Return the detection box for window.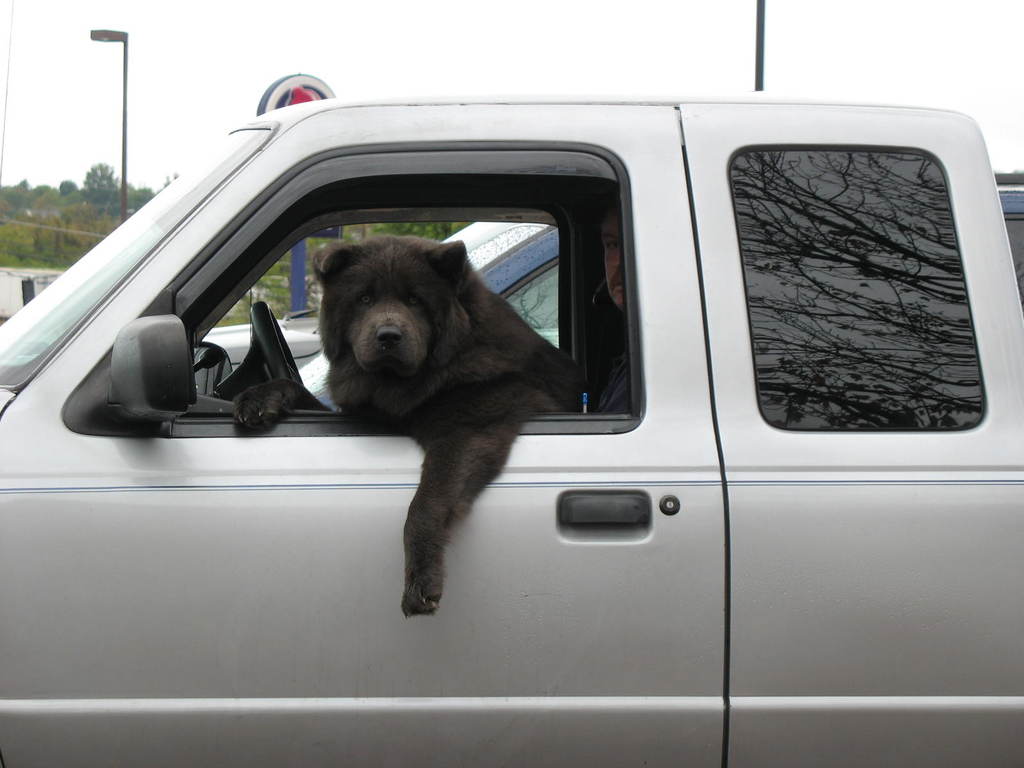
rect(65, 144, 636, 434).
